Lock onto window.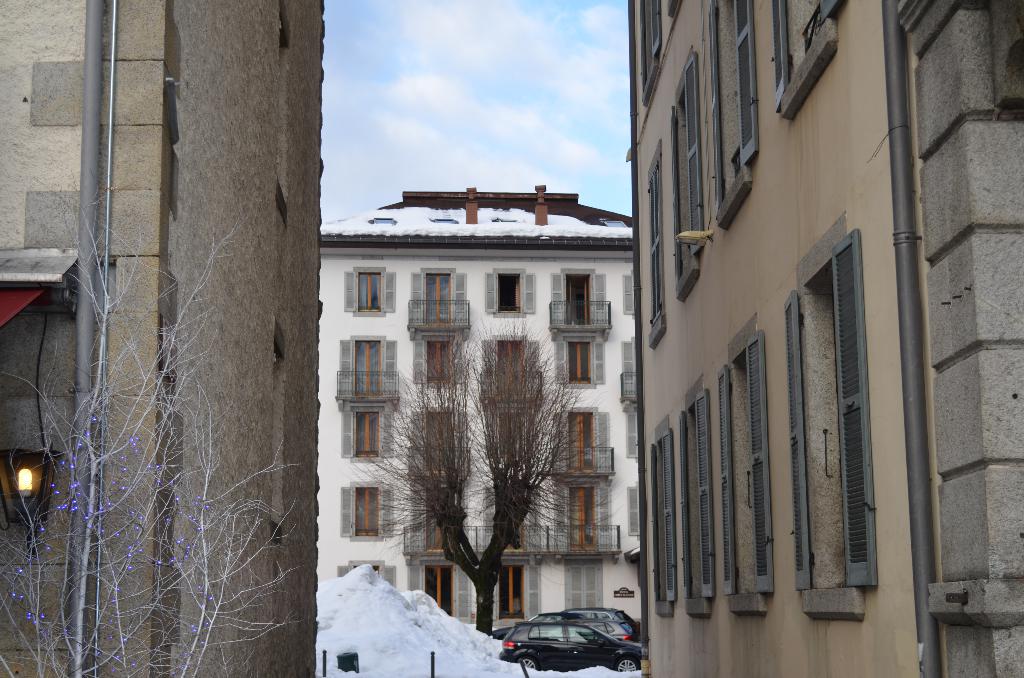
Locked: 771:0:846:115.
